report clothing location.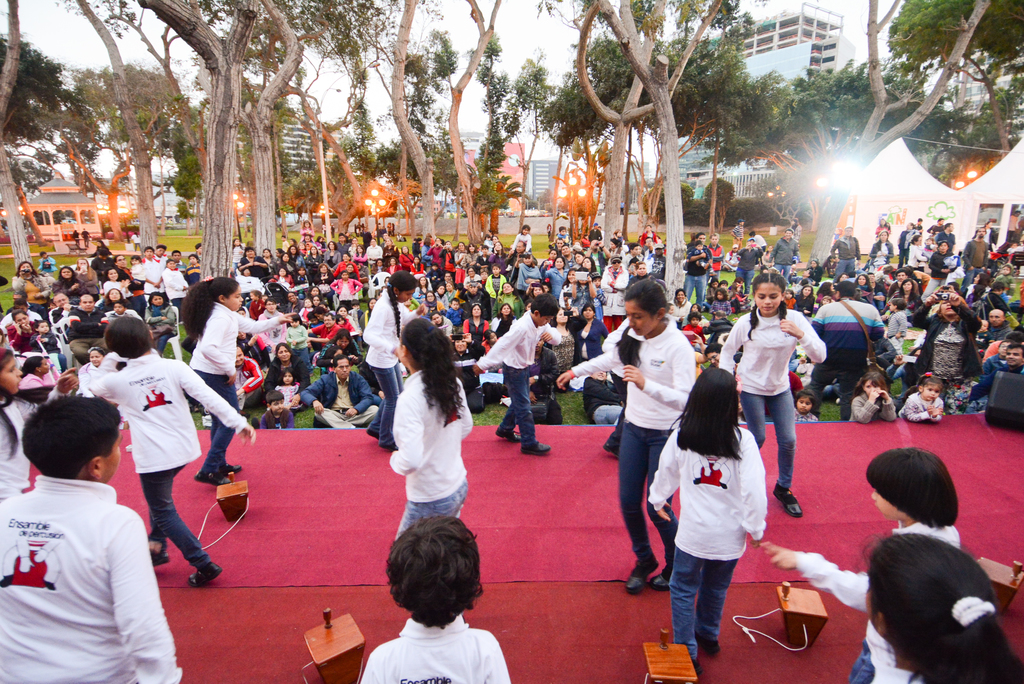
Report: [x1=67, y1=308, x2=120, y2=335].
